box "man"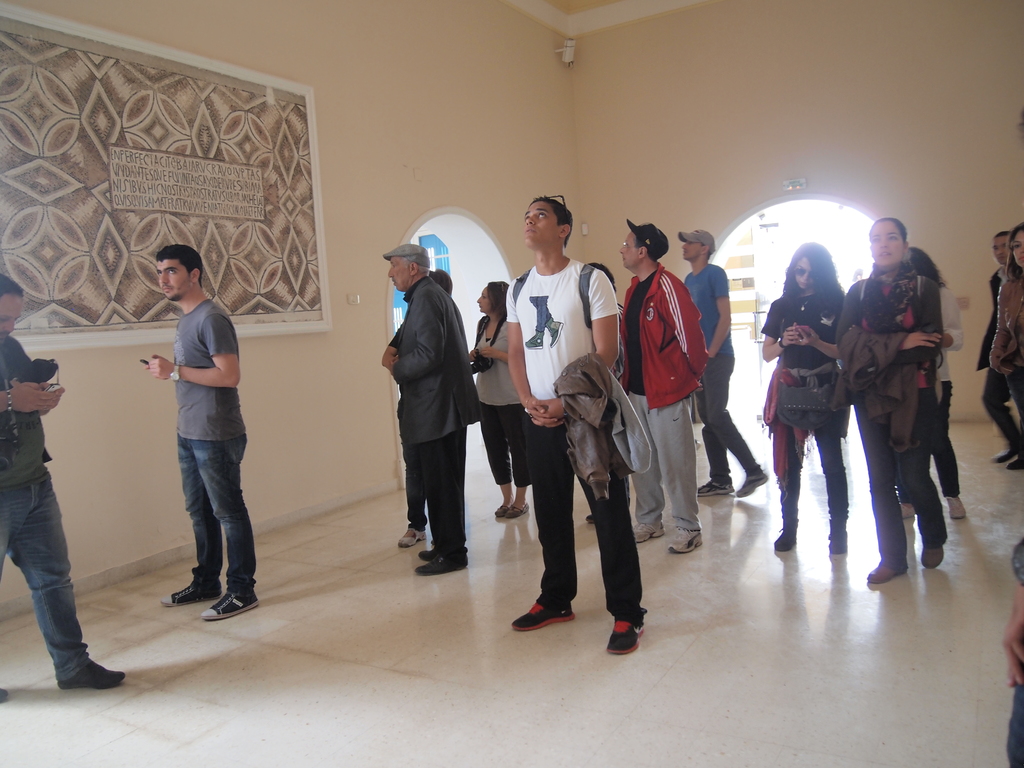
<bbox>616, 211, 704, 556</bbox>
